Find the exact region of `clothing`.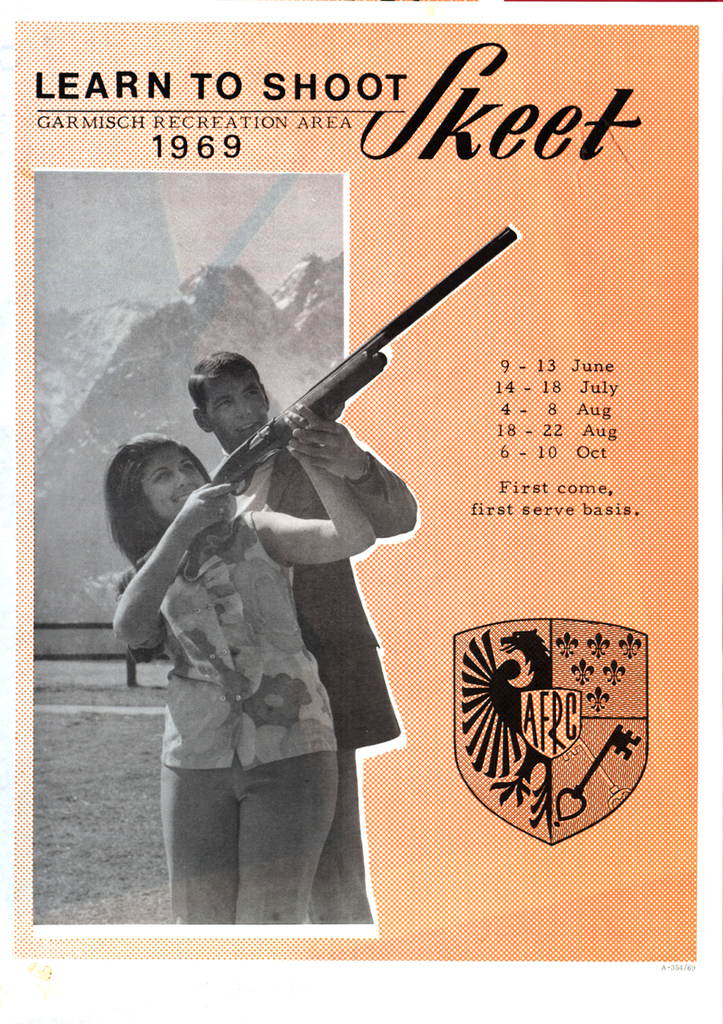
Exact region: select_region(107, 477, 377, 945).
